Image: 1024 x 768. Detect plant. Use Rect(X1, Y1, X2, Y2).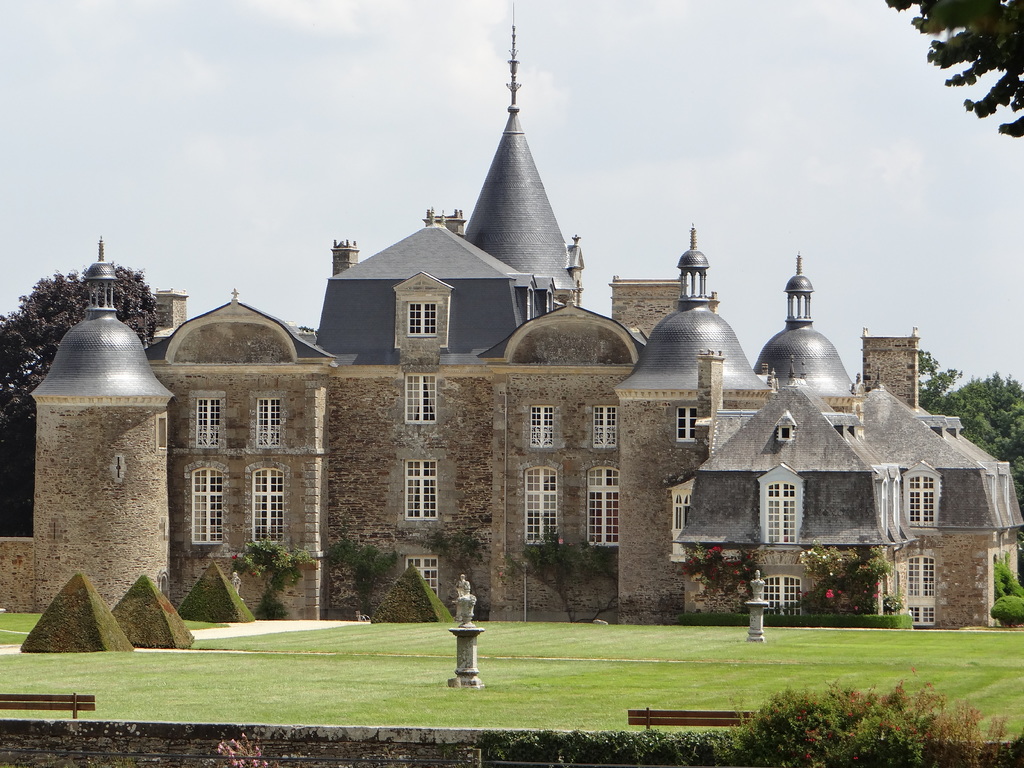
Rect(675, 546, 758, 598).
